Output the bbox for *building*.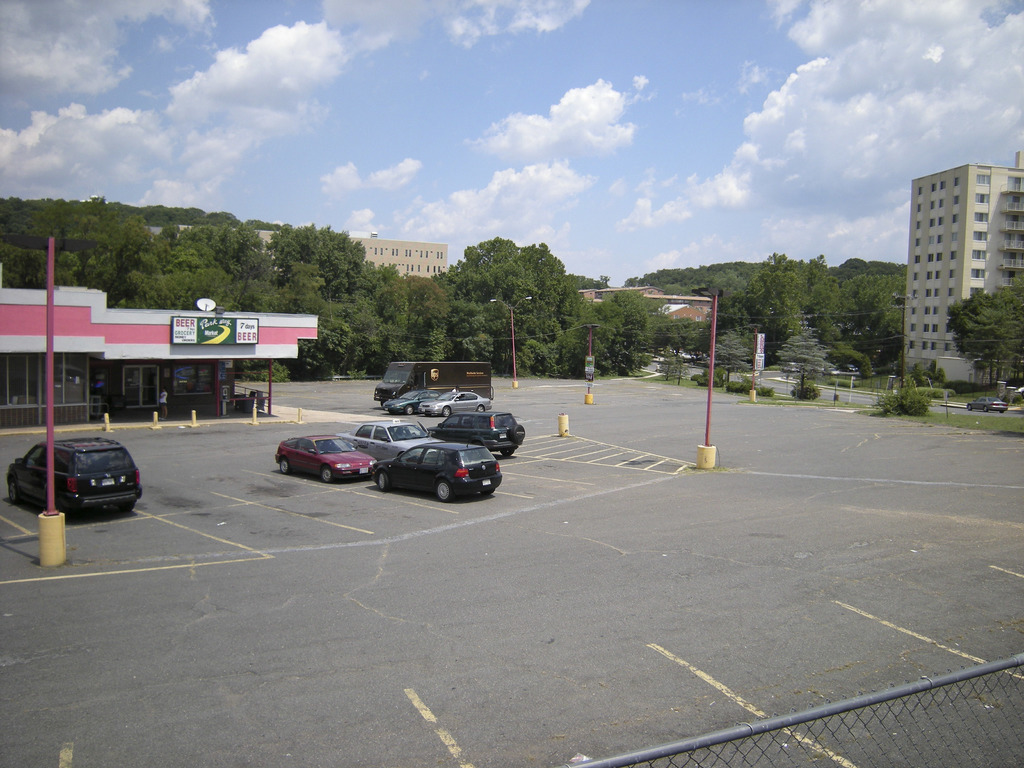
<region>568, 290, 710, 322</region>.
